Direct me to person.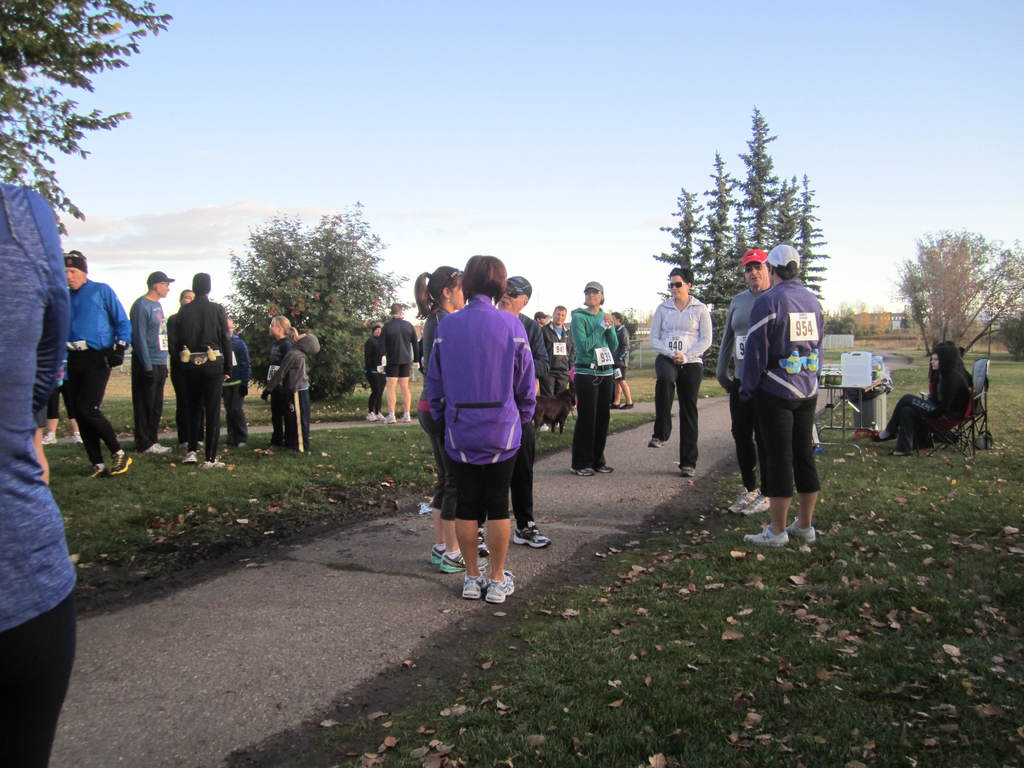
Direction: x1=866, y1=340, x2=964, y2=454.
